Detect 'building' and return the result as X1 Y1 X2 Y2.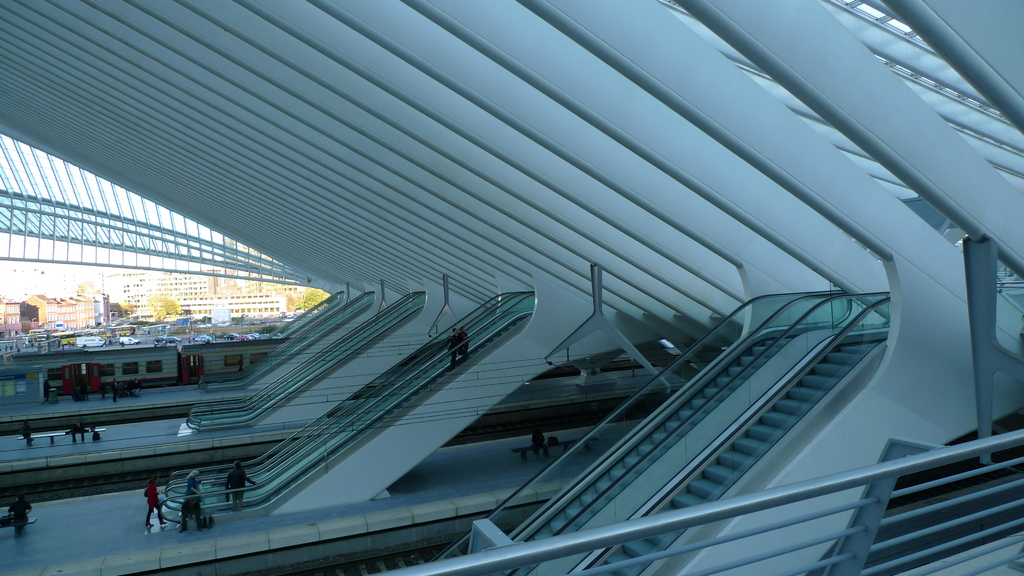
124 255 307 326.
